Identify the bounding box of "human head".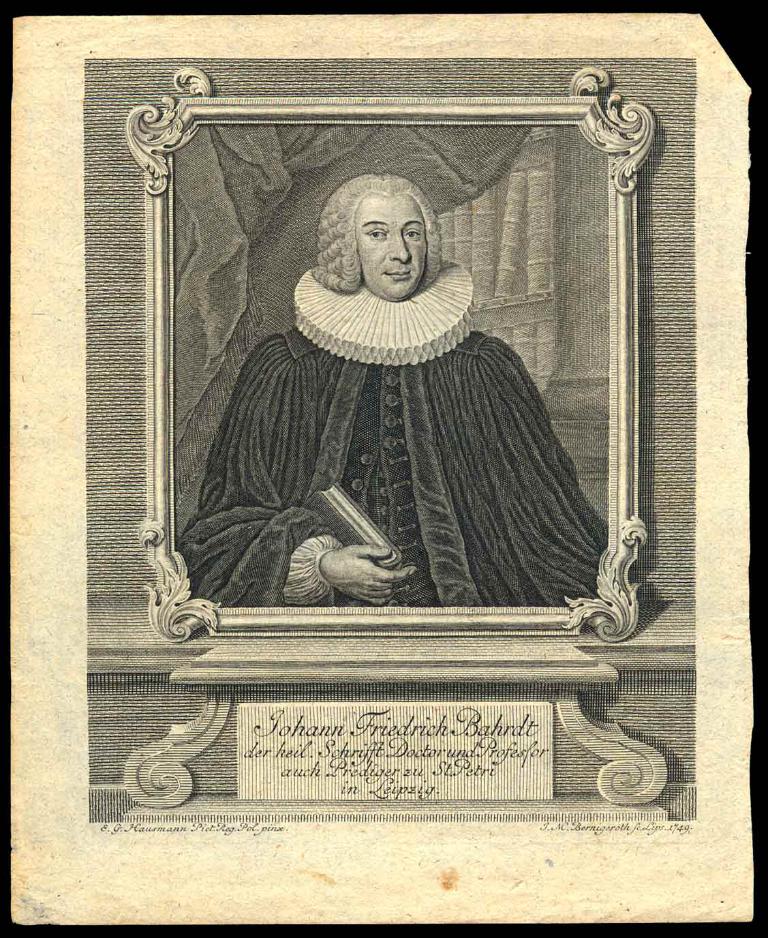
[left=316, top=170, right=440, bottom=303].
